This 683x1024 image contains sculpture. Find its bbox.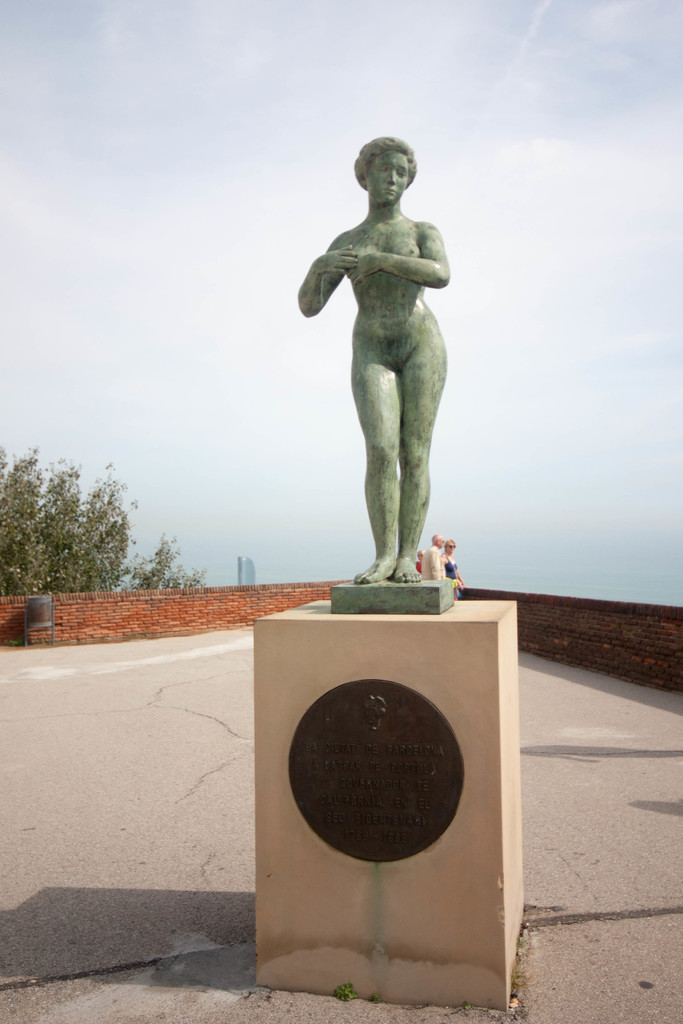
{"left": 295, "top": 128, "right": 458, "bottom": 594}.
